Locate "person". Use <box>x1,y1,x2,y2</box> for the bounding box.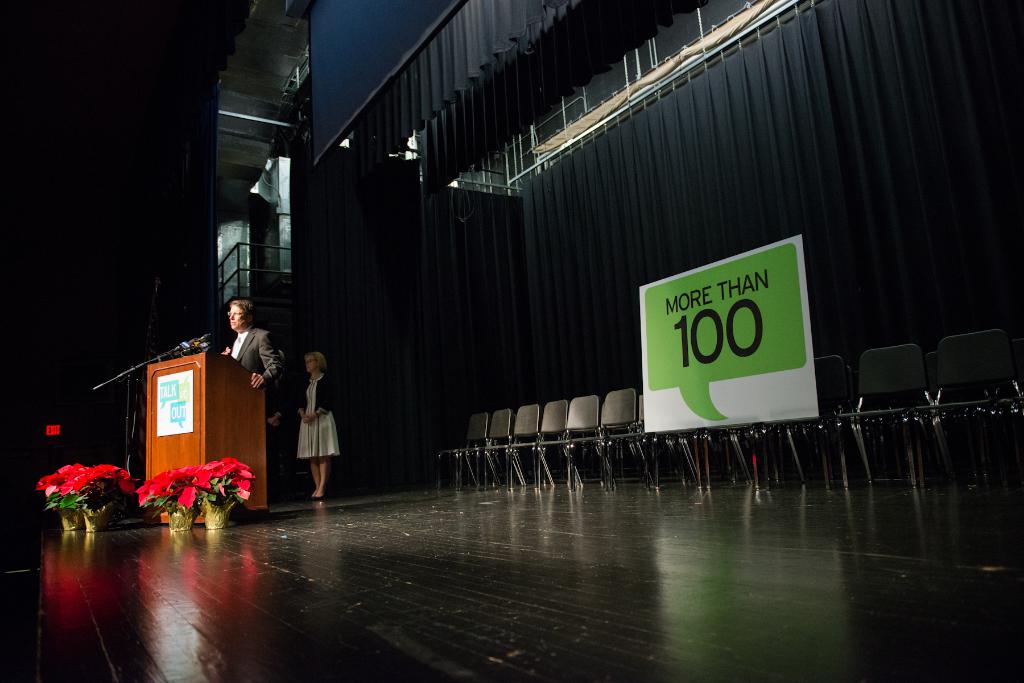
<box>293,350,342,500</box>.
